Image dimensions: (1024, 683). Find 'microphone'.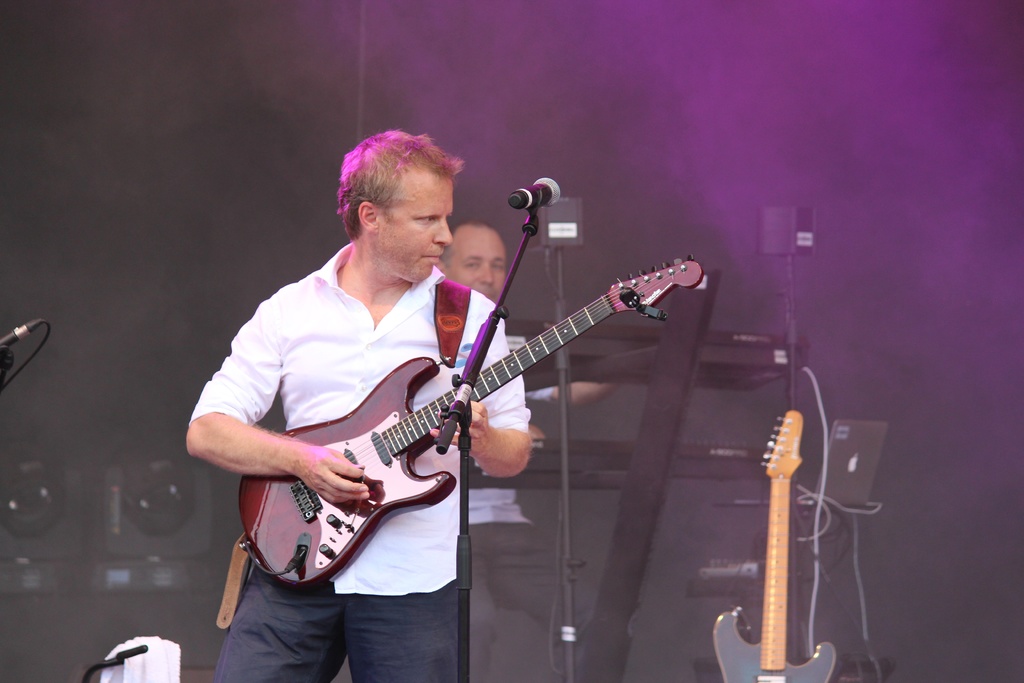
bbox=[508, 176, 561, 208].
